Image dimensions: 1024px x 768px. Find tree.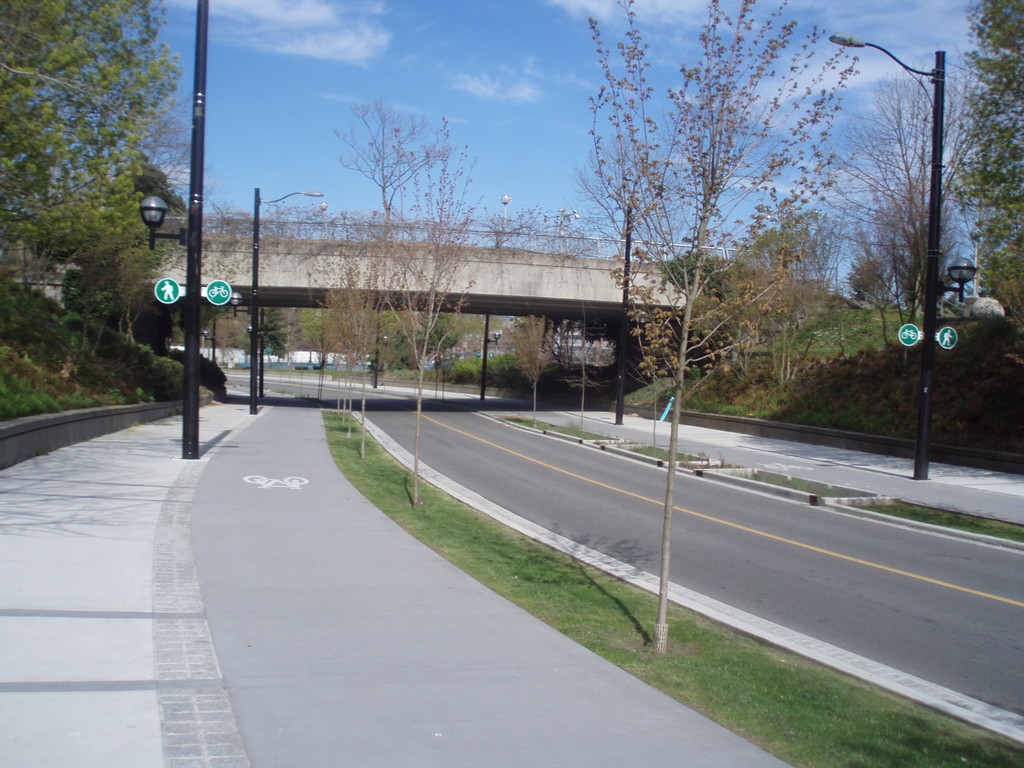
rect(908, 52, 1000, 358).
